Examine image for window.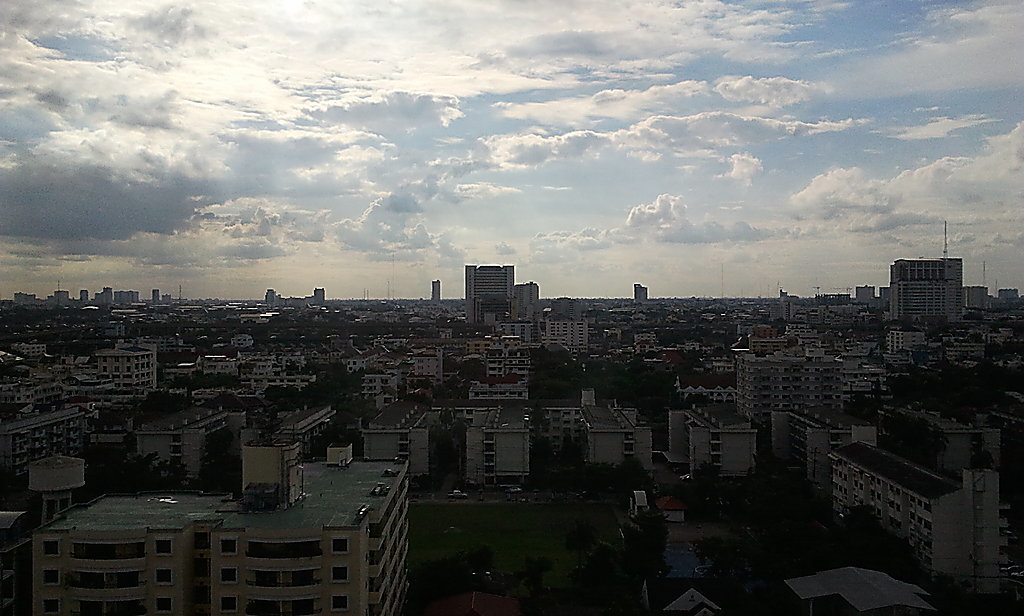
Examination result: region(219, 598, 237, 614).
